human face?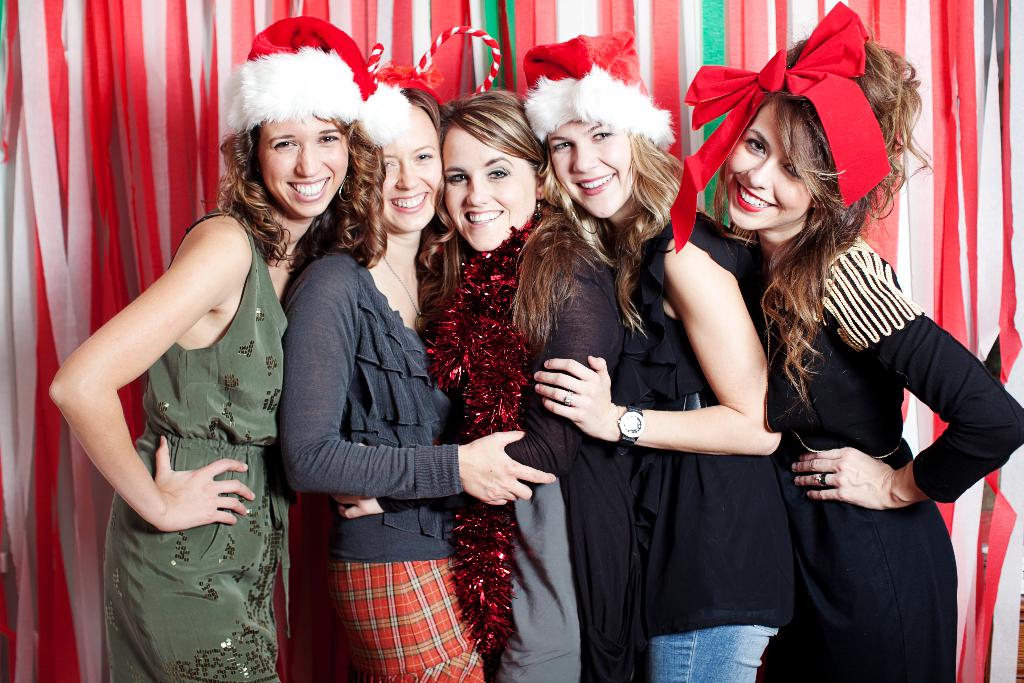
[377, 100, 441, 242]
